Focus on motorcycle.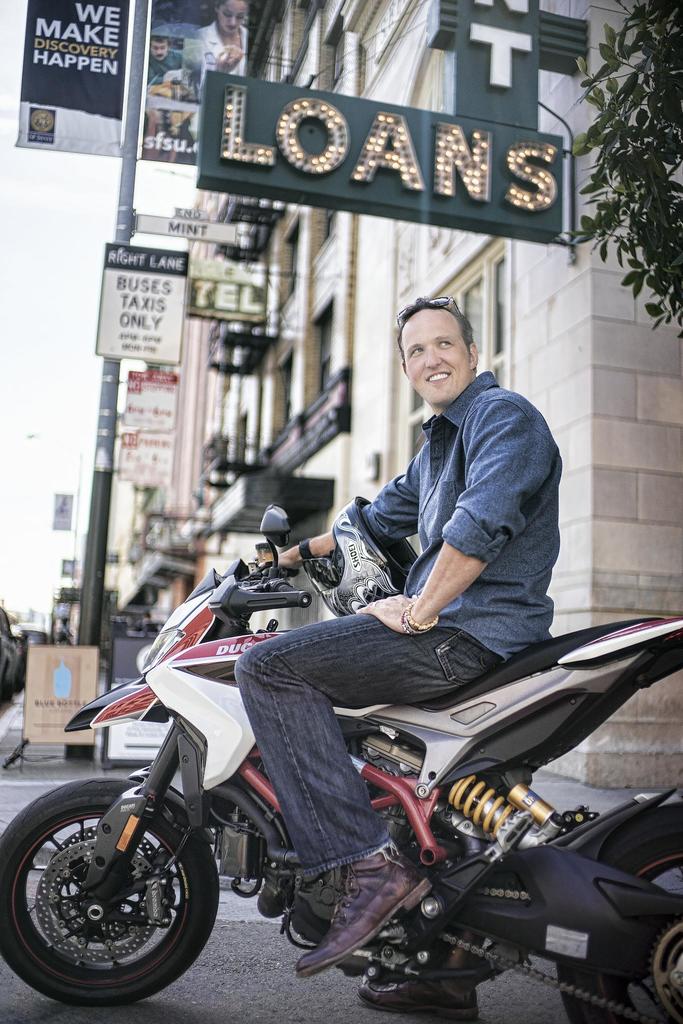
Focused at l=1, t=500, r=680, b=1023.
